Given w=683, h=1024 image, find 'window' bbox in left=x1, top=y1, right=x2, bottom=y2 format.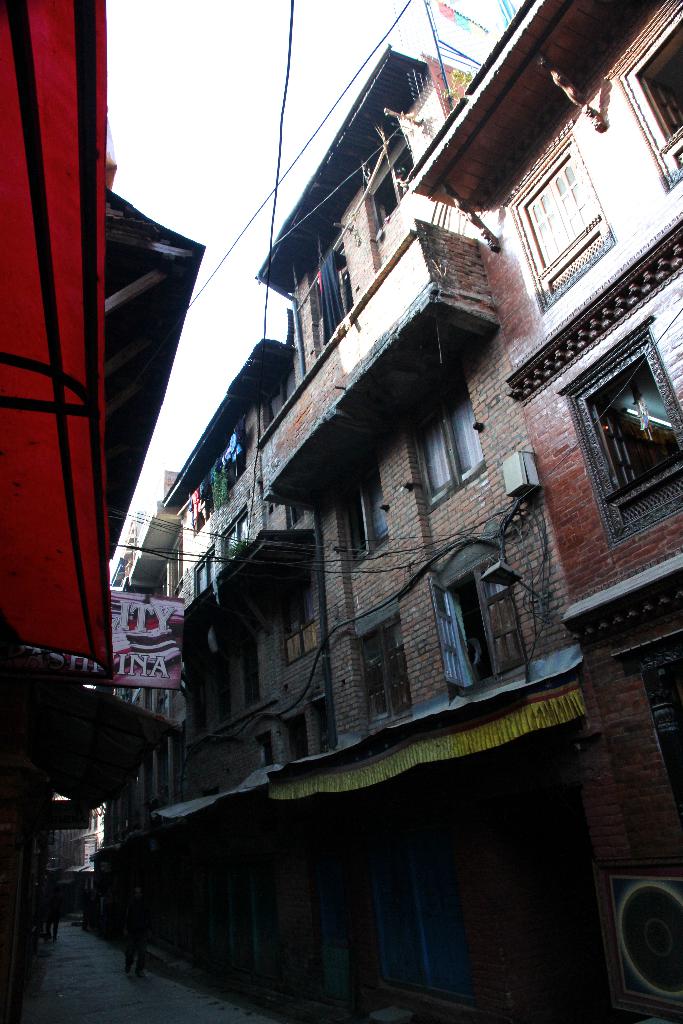
left=621, top=8, right=682, bottom=184.
